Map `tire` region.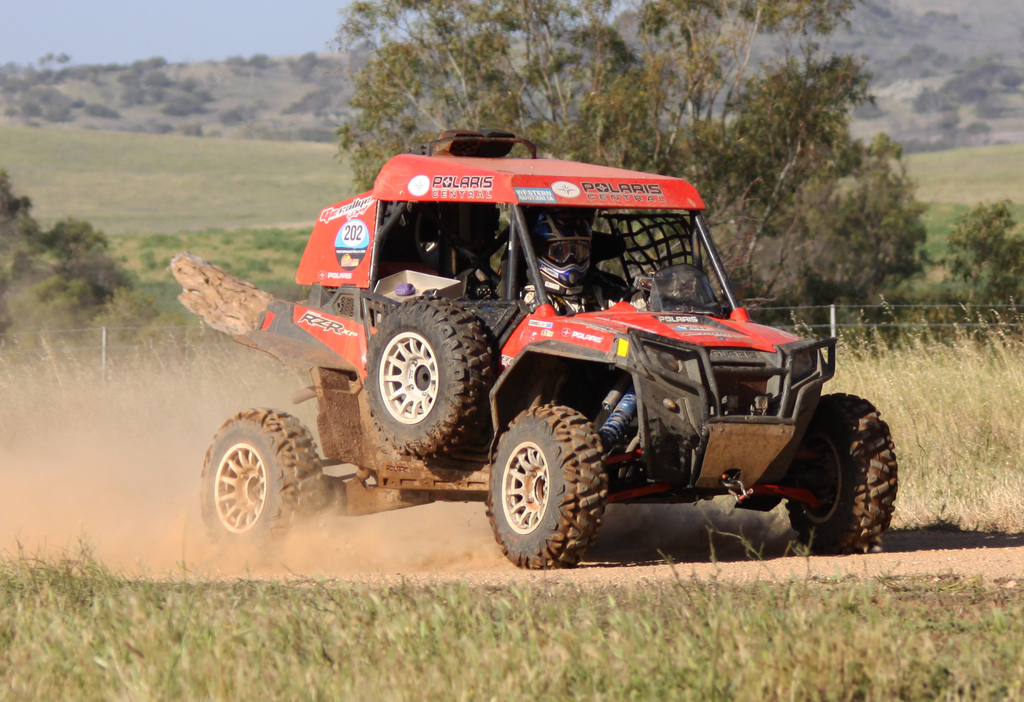
Mapped to [486,398,607,574].
